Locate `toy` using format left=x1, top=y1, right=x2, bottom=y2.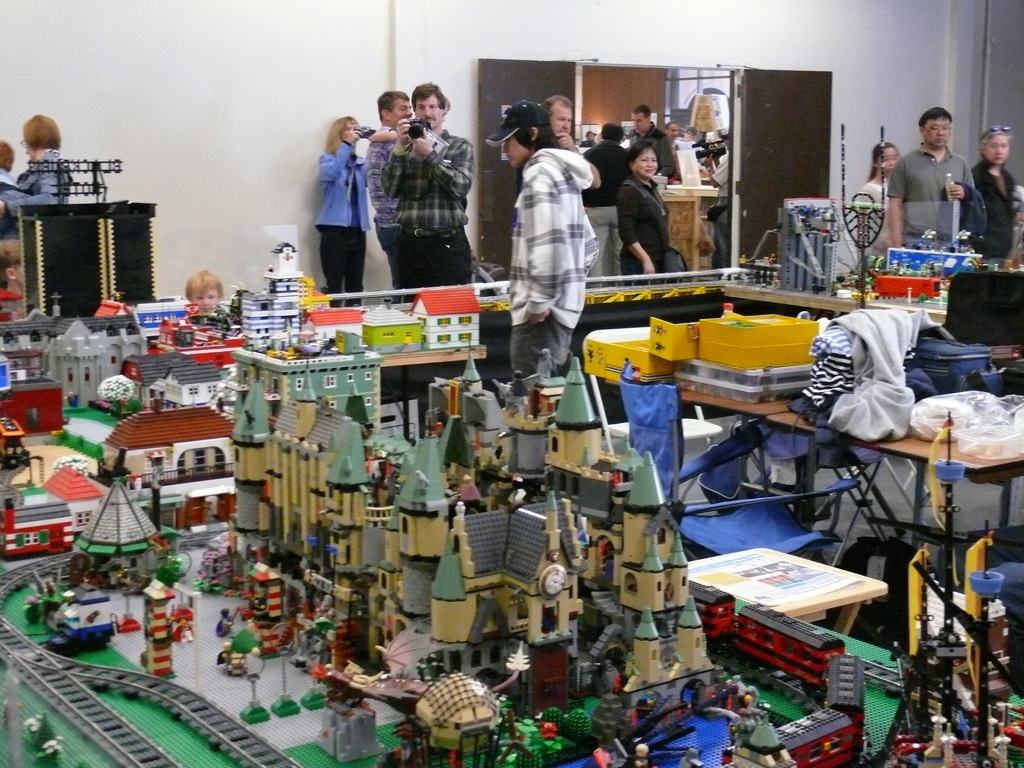
left=413, top=286, right=488, bottom=353.
